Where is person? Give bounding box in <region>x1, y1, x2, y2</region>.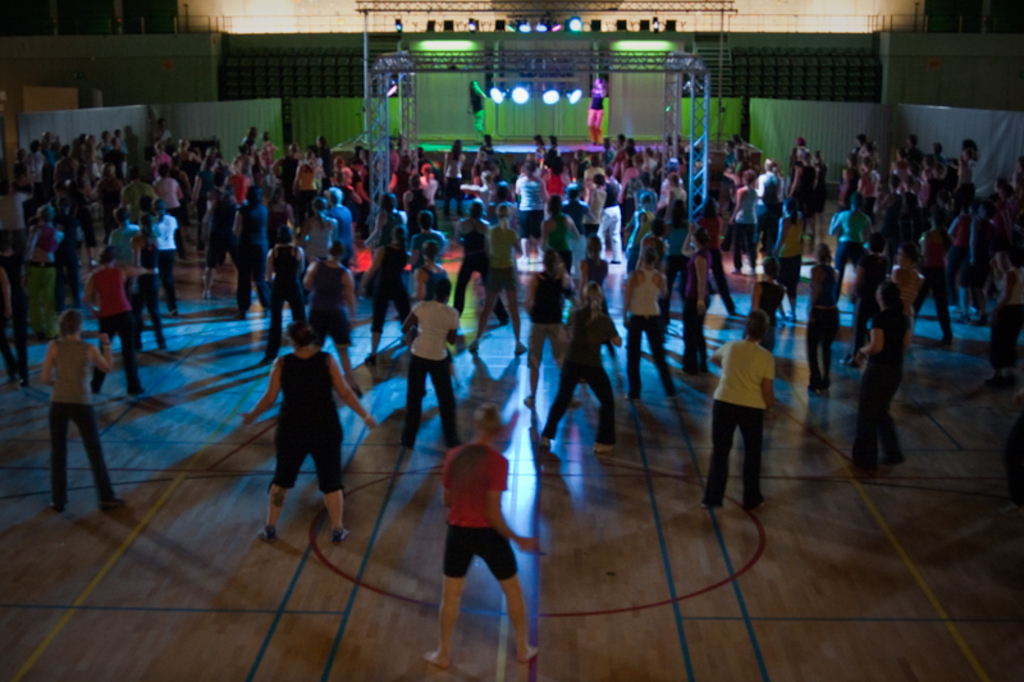
<region>424, 402, 544, 668</region>.
